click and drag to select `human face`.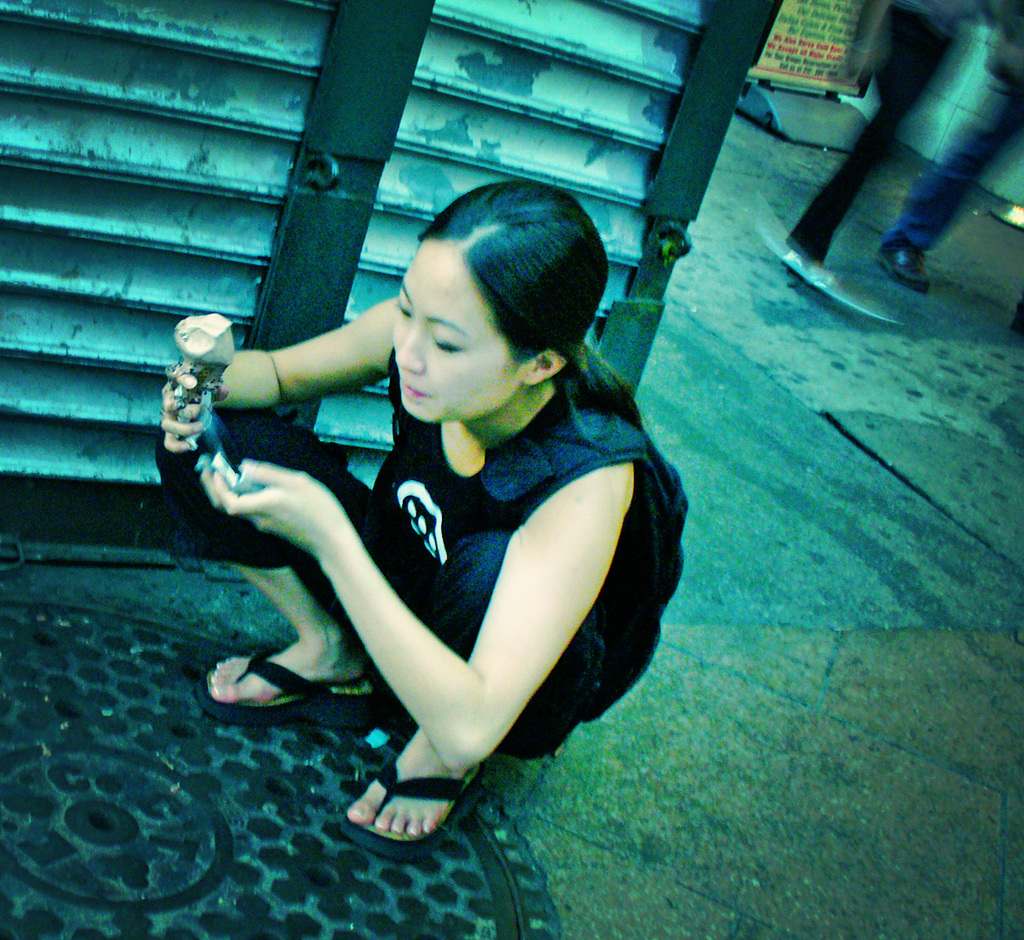
Selection: pyautogui.locateOnScreen(386, 239, 532, 421).
